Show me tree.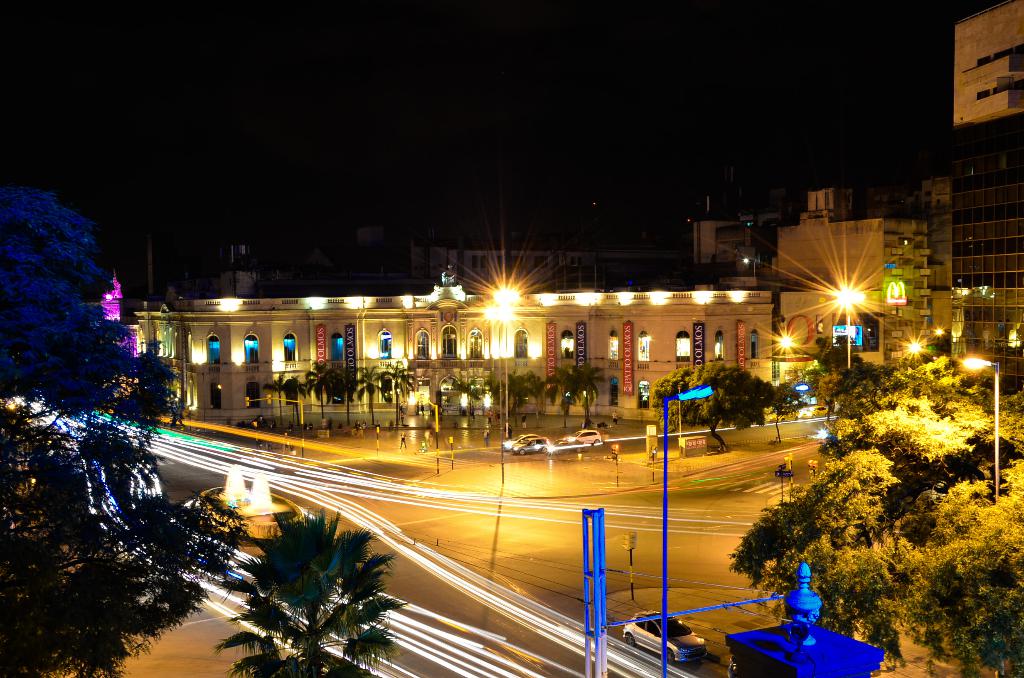
tree is here: [214, 506, 410, 677].
